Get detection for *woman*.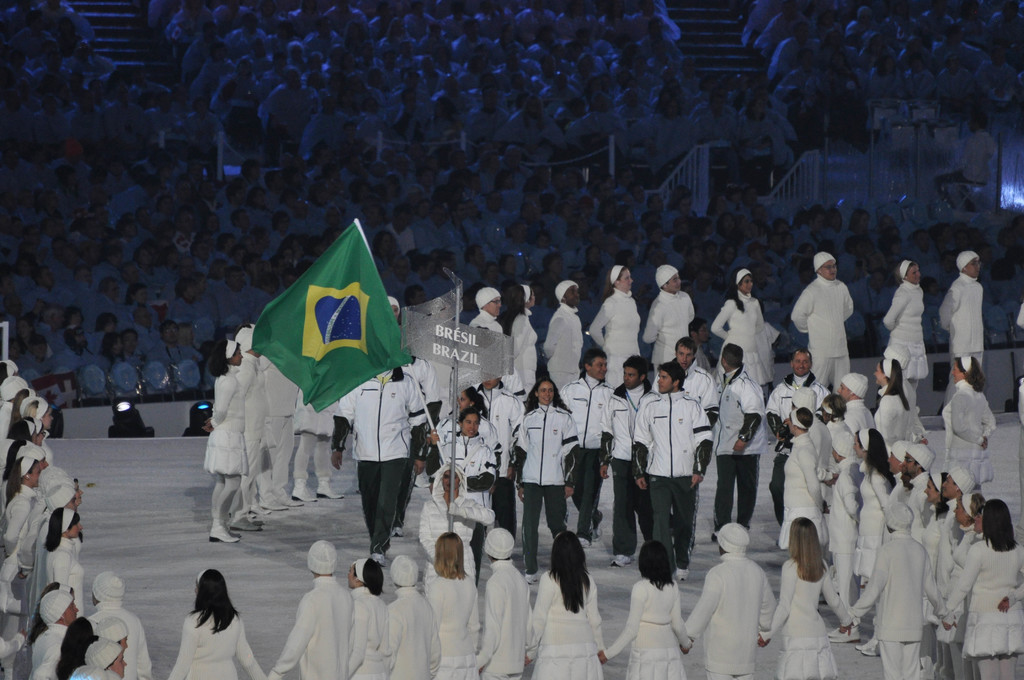
Detection: {"left": 179, "top": 323, "right": 202, "bottom": 362}.
